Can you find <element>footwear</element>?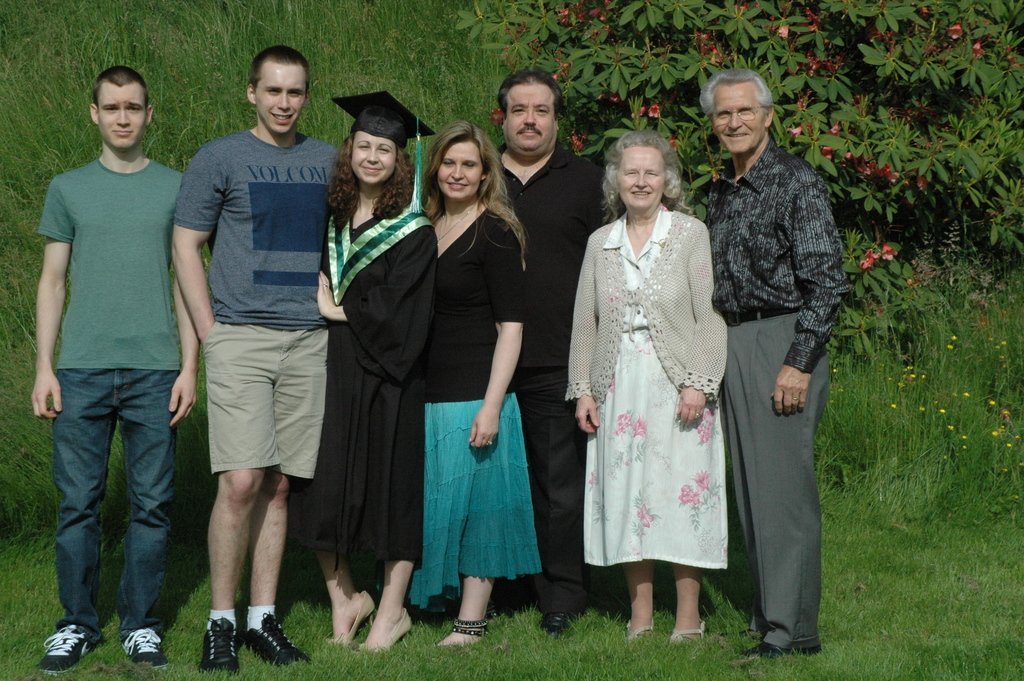
Yes, bounding box: 483, 602, 516, 623.
